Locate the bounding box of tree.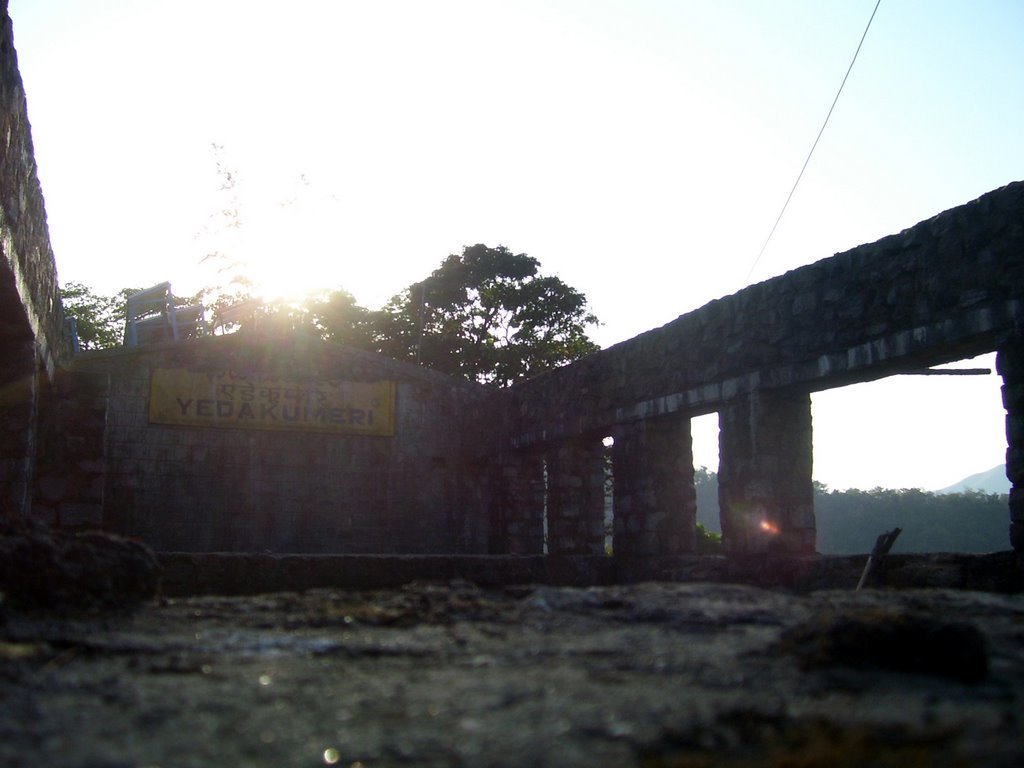
Bounding box: (366,226,619,392).
